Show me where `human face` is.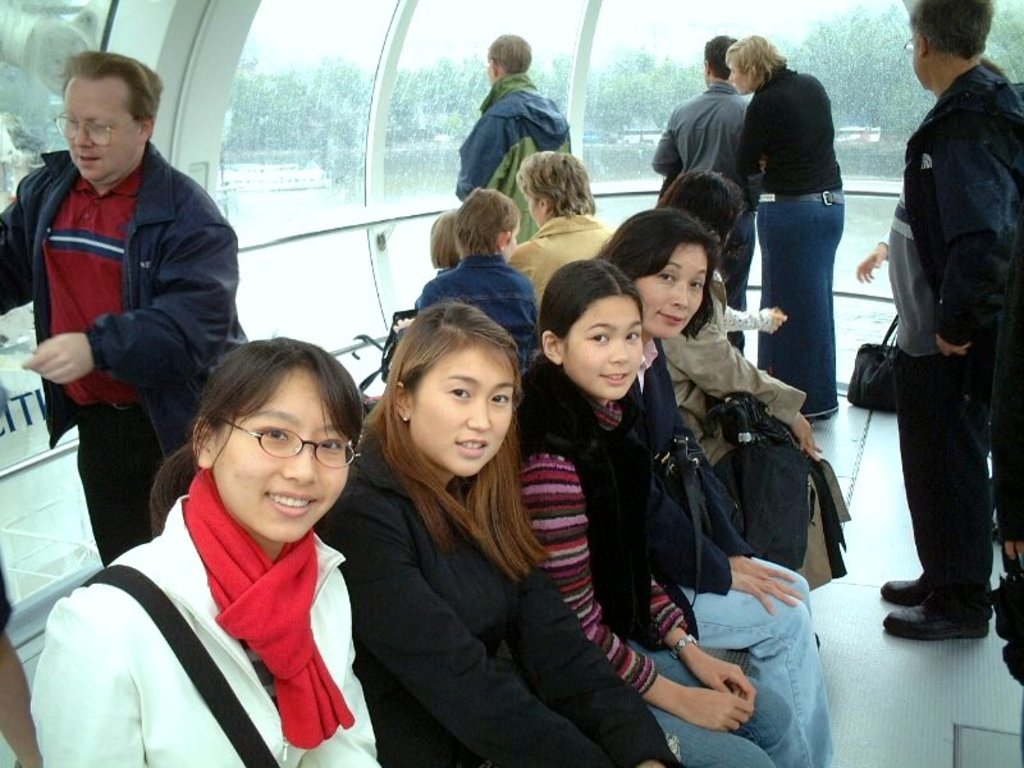
`human face` is at 631,244,705,342.
